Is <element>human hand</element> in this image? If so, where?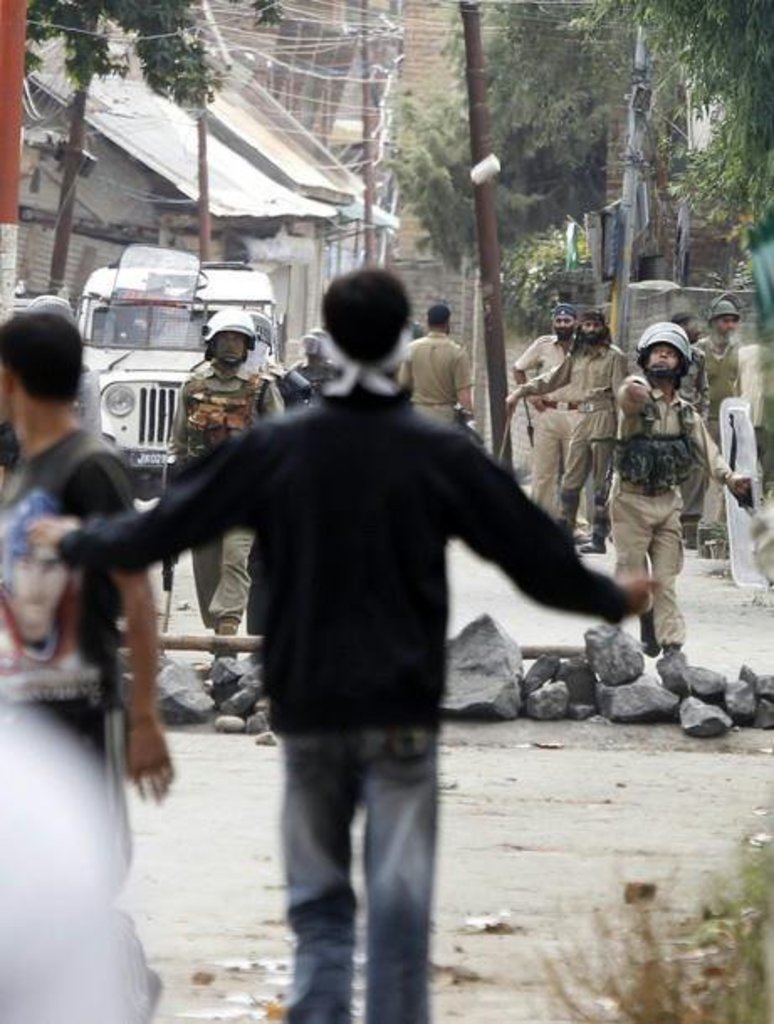
Yes, at (626, 379, 650, 406).
